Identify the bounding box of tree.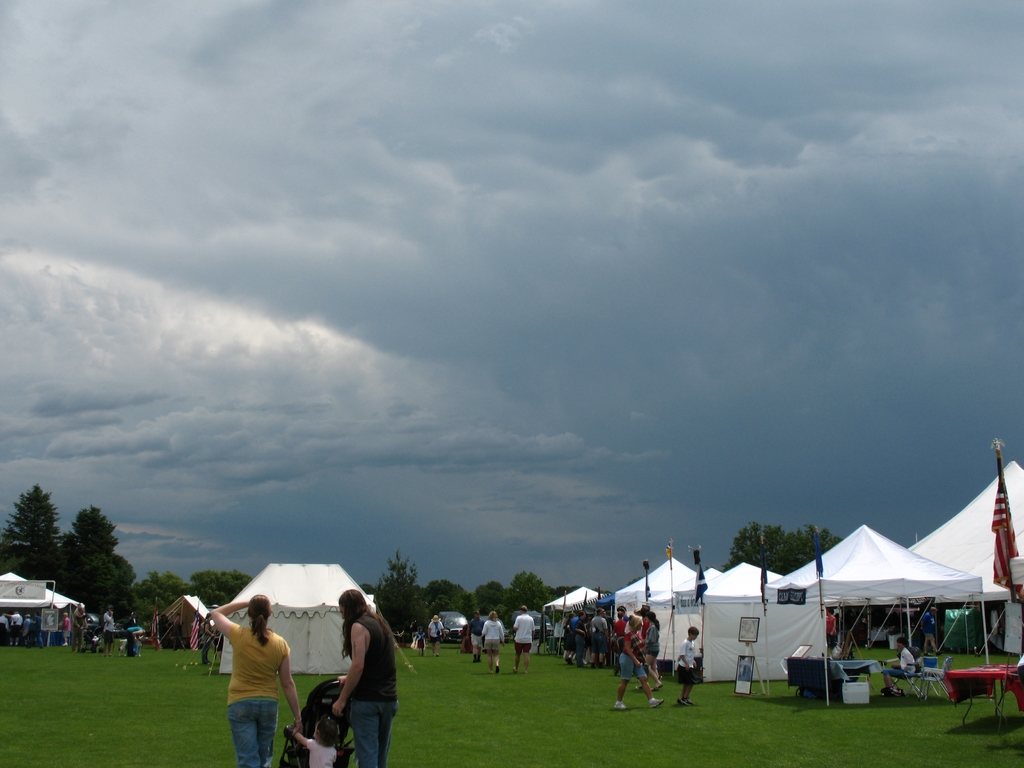
pyautogui.locateOnScreen(473, 583, 504, 616).
